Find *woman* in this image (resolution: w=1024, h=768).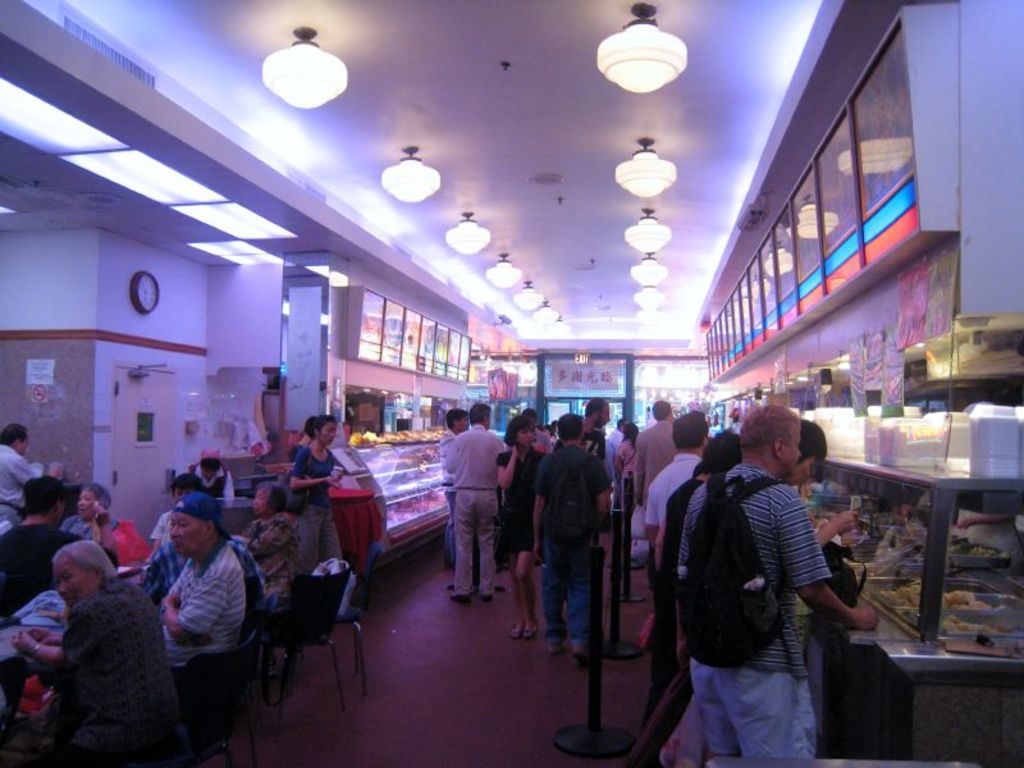
crop(61, 483, 110, 541).
